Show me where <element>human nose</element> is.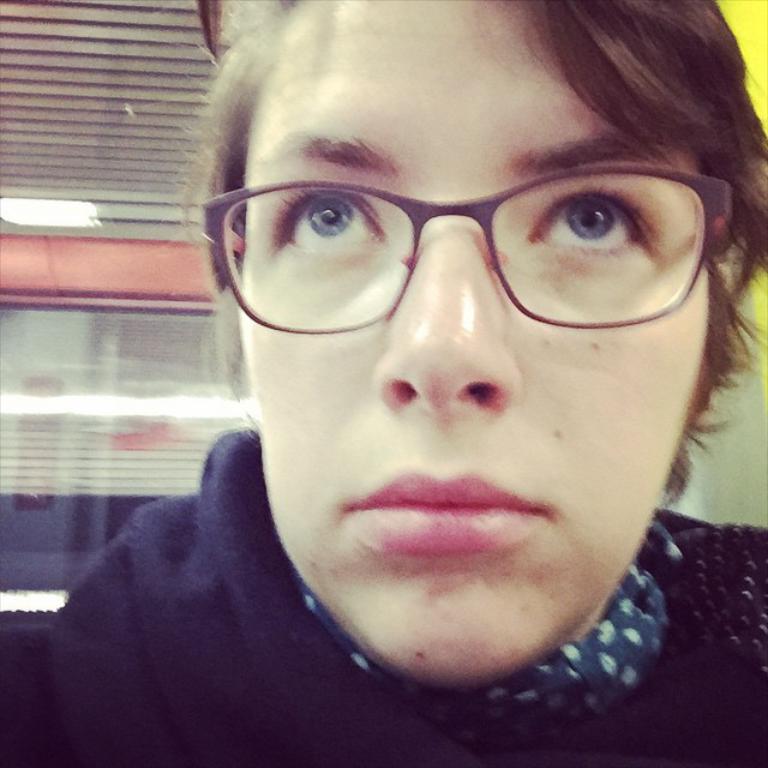
<element>human nose</element> is at box=[372, 229, 517, 414].
